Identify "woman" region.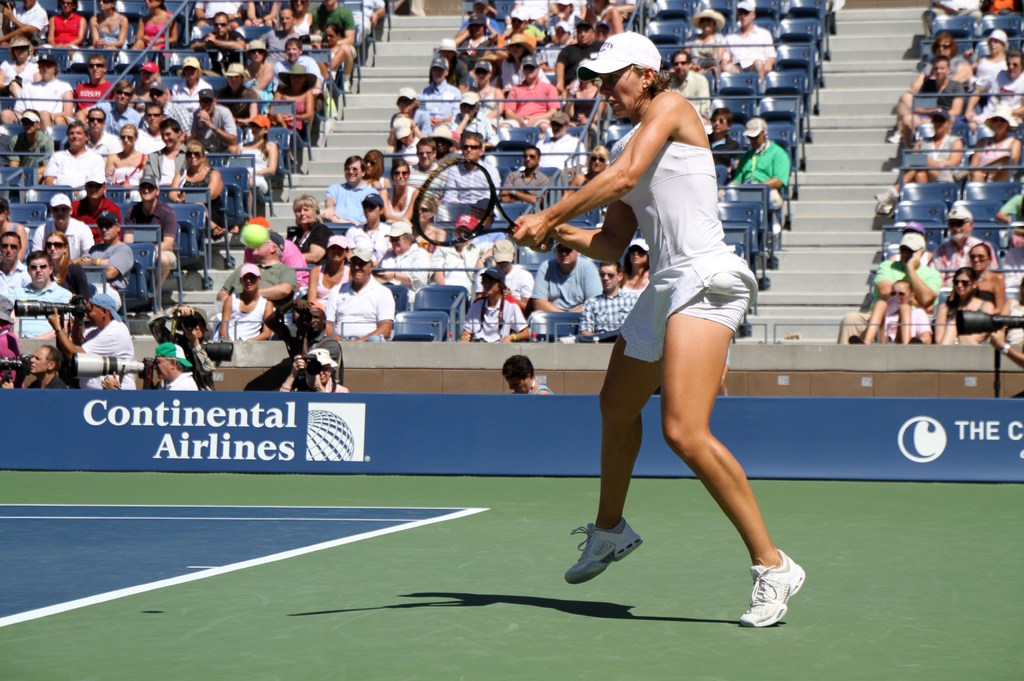
Region: bbox=[911, 30, 973, 84].
